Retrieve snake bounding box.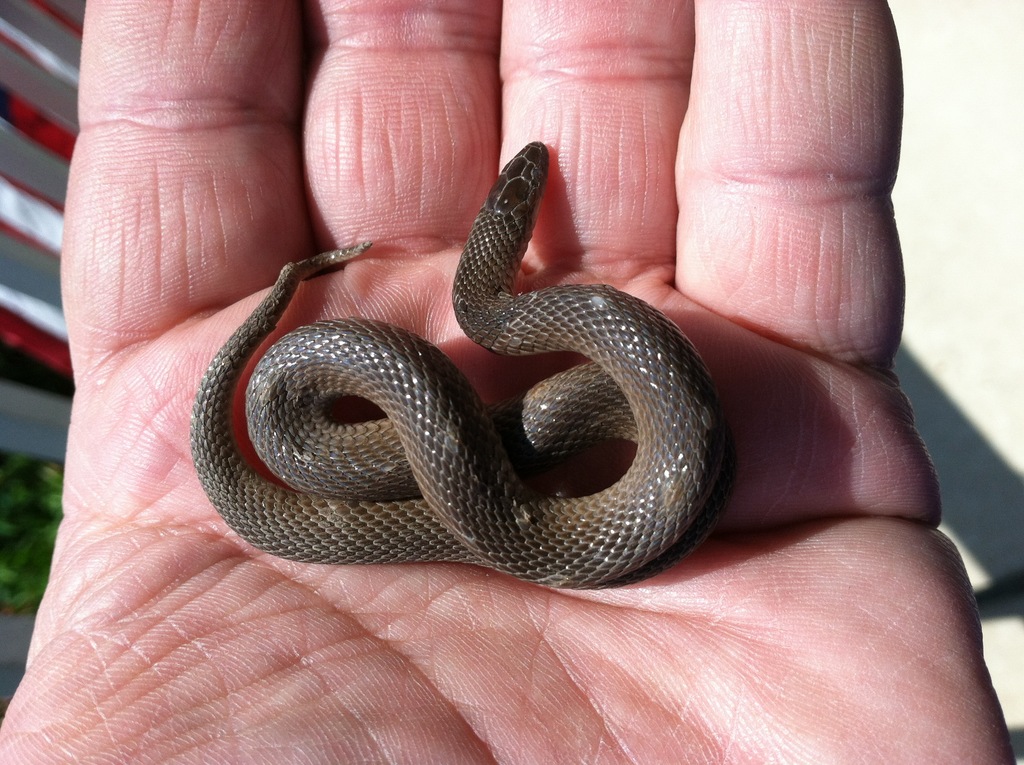
Bounding box: bbox(191, 124, 779, 579).
